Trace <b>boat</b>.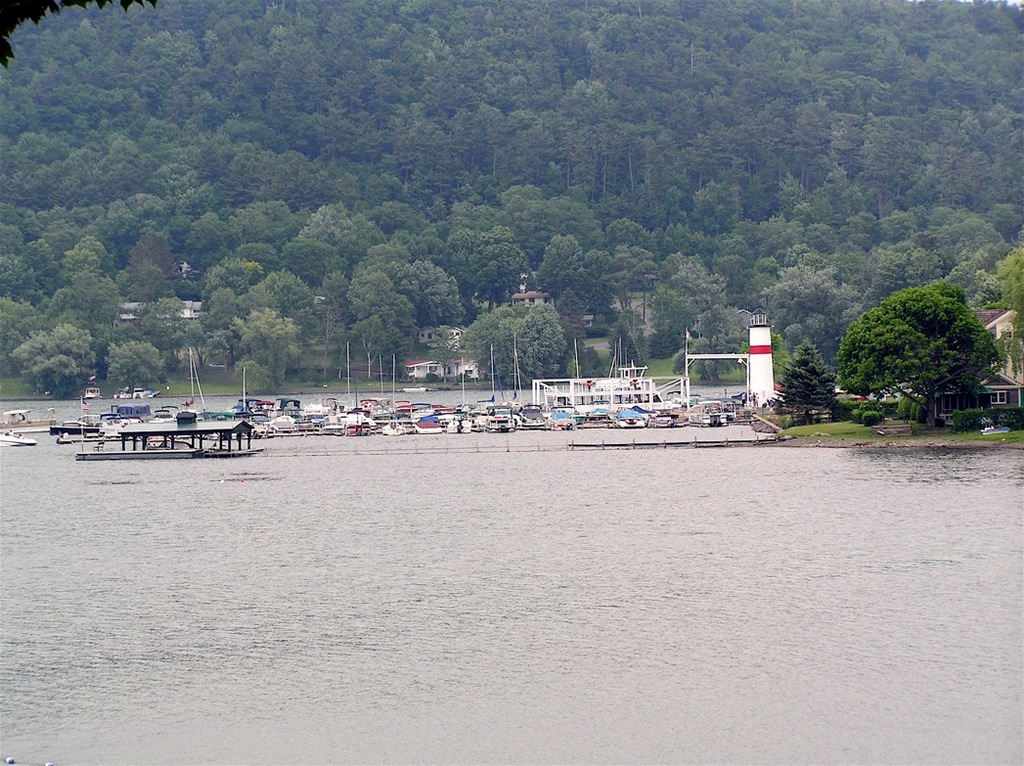
Traced to [671, 390, 682, 398].
